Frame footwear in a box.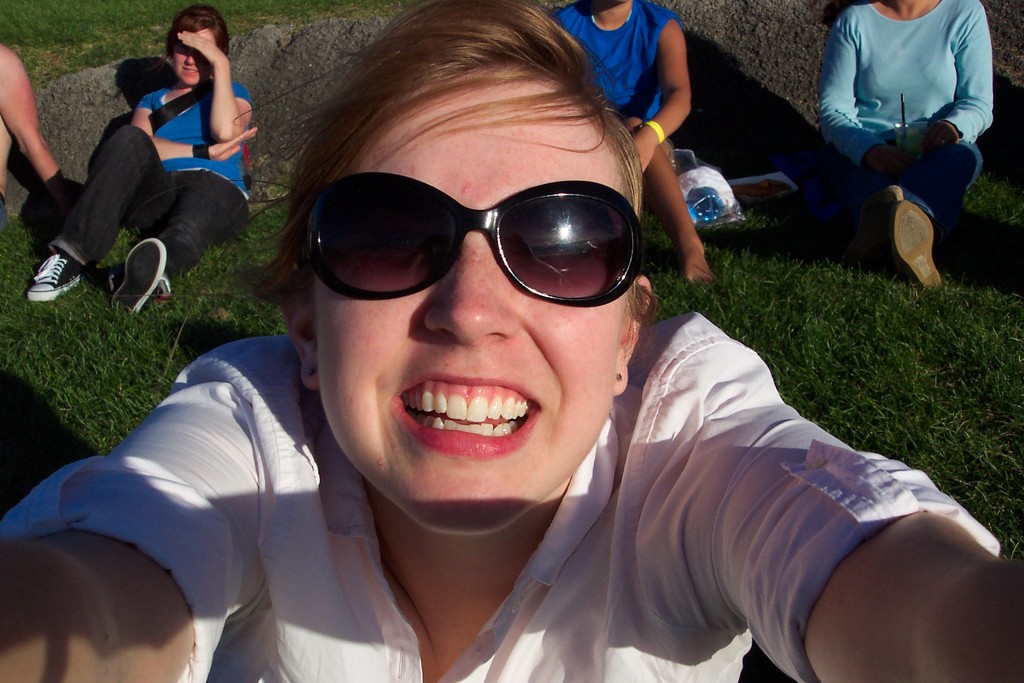
region(893, 197, 943, 290).
